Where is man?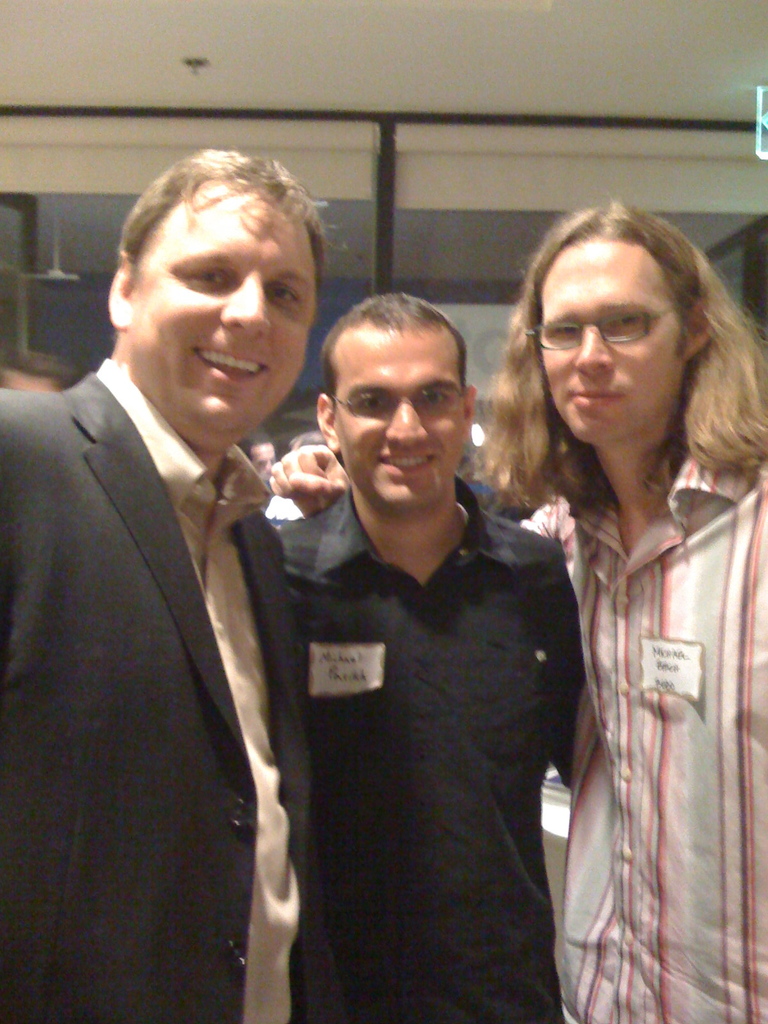
detection(271, 291, 583, 1023).
